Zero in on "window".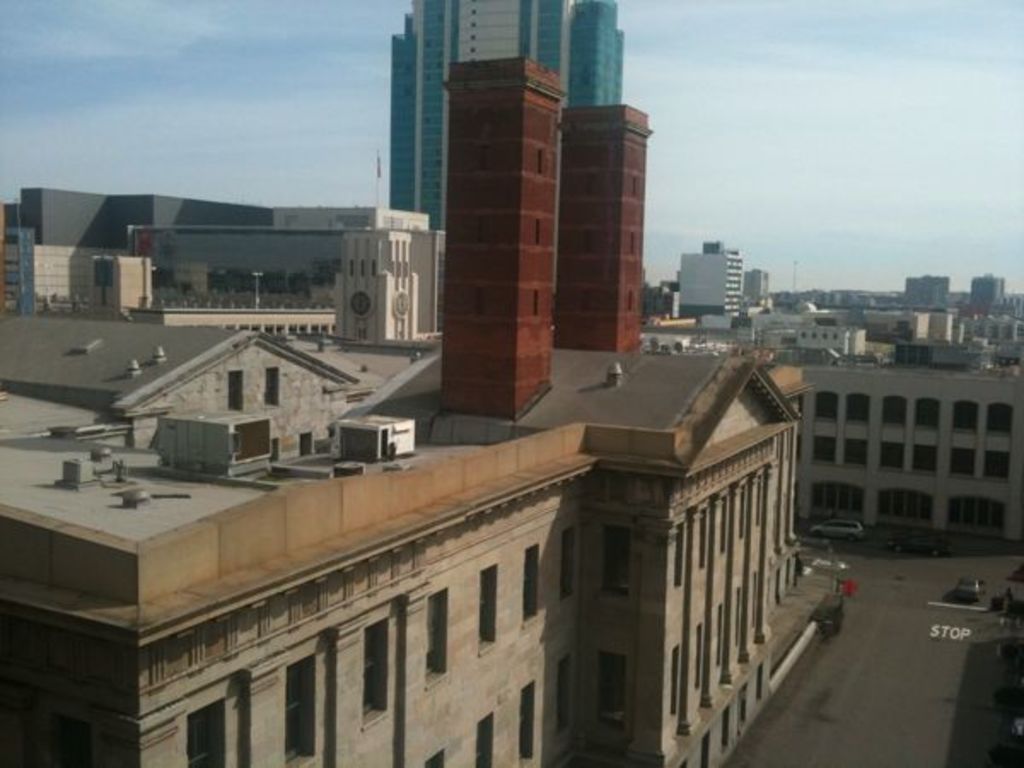
Zeroed in: bbox(300, 428, 312, 456).
